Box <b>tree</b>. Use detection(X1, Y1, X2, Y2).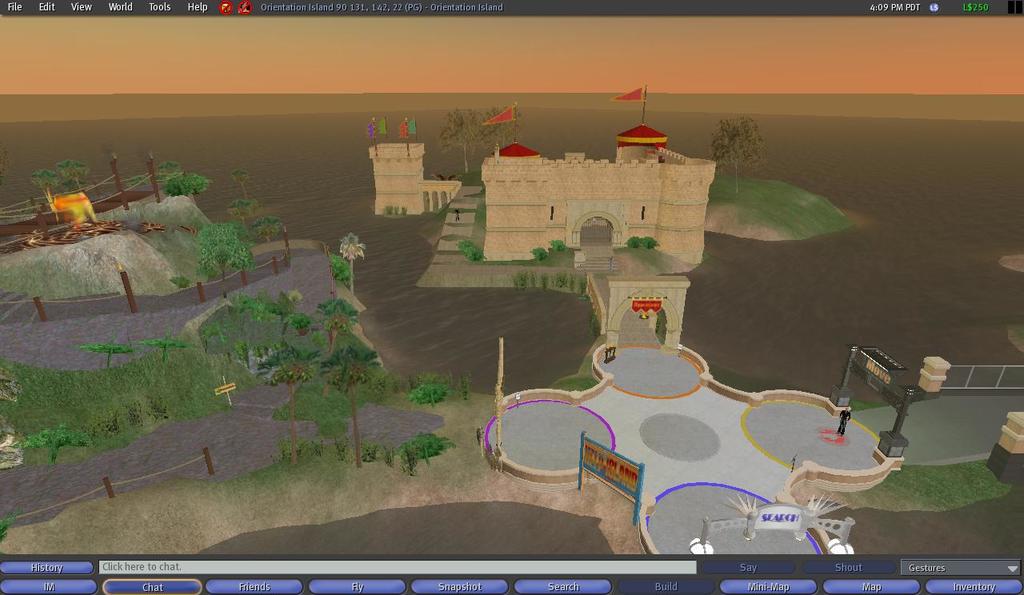
detection(168, 170, 210, 202).
